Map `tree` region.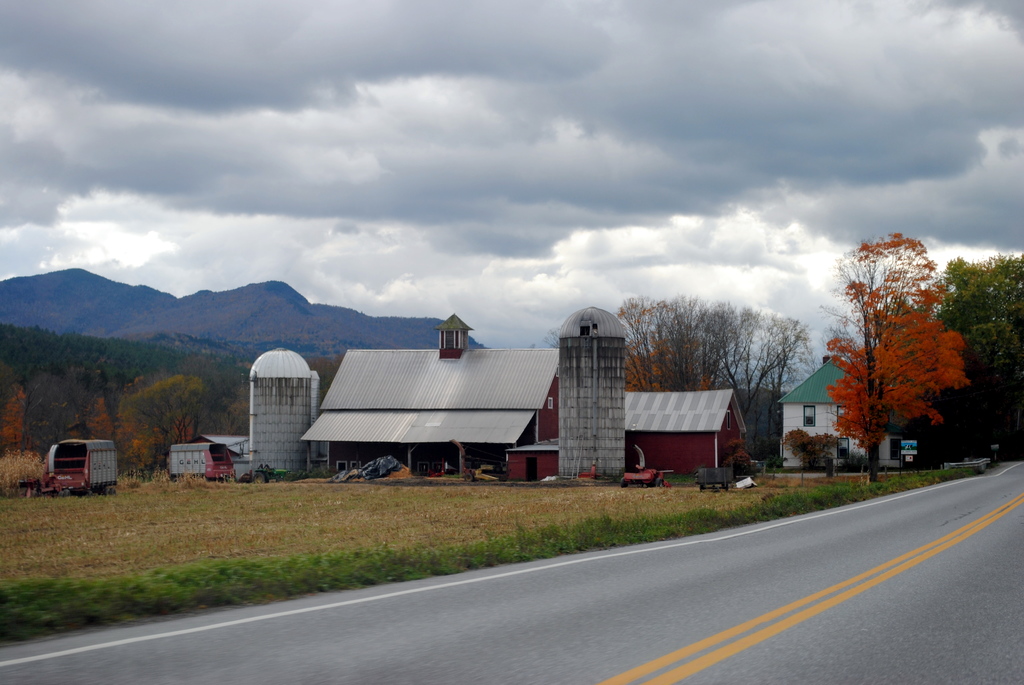
Mapped to [left=823, top=226, right=986, bottom=473].
